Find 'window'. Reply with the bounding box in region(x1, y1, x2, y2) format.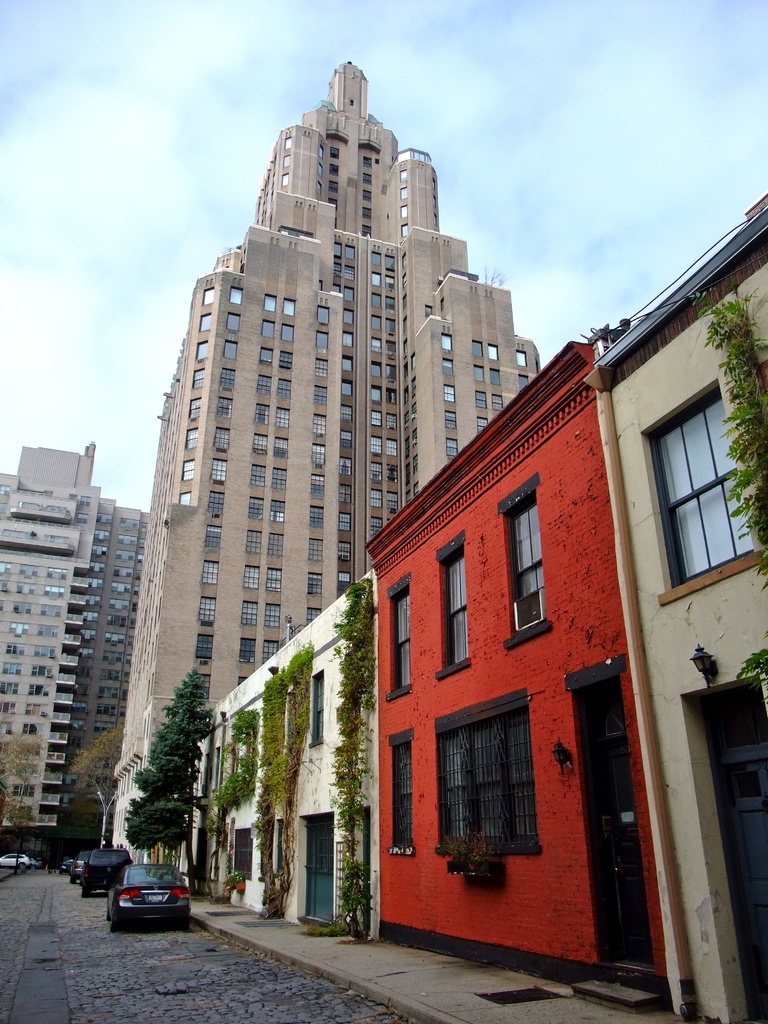
region(243, 599, 256, 625).
